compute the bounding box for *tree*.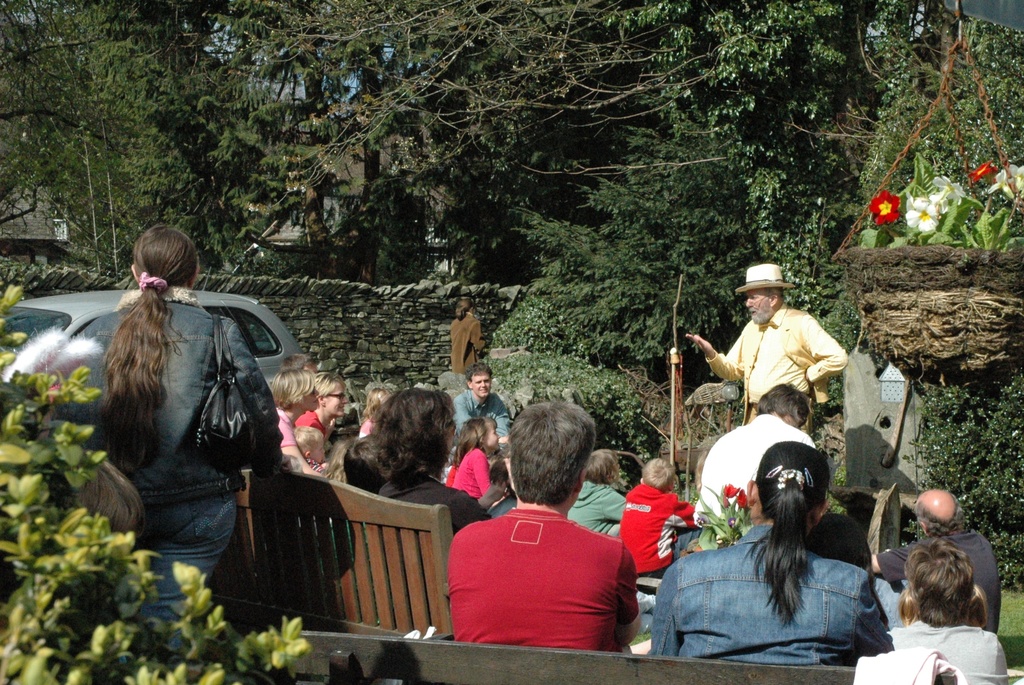
305,0,424,296.
